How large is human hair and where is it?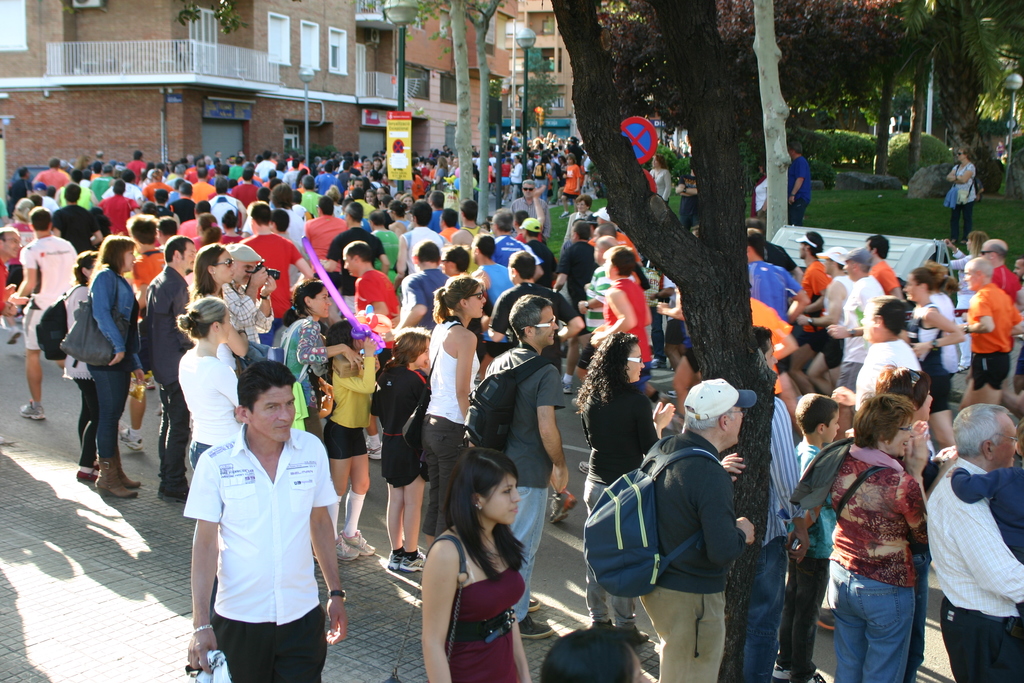
Bounding box: [x1=195, y1=199, x2=214, y2=215].
